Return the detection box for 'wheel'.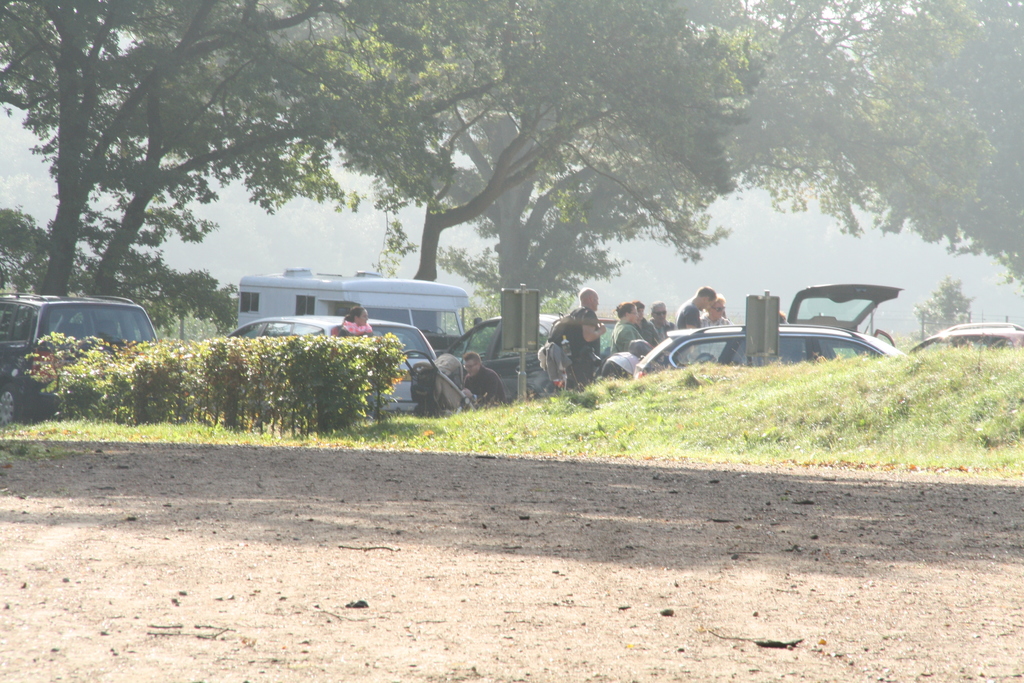
region(692, 350, 716, 367).
